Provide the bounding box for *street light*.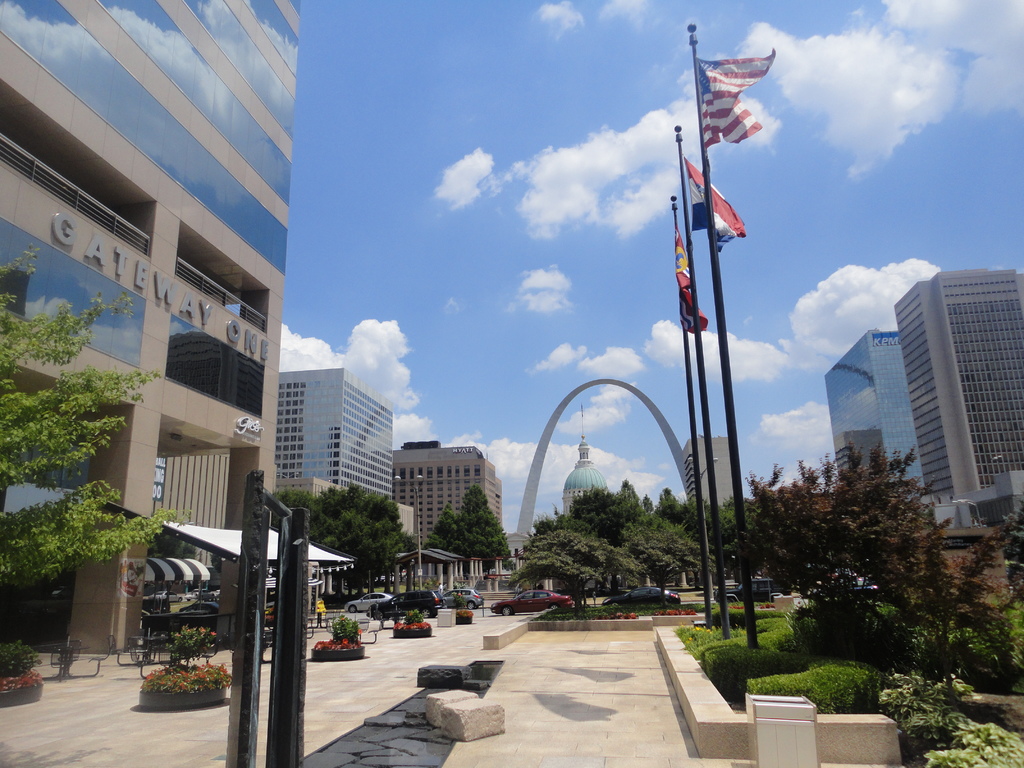
rect(944, 497, 985, 527).
